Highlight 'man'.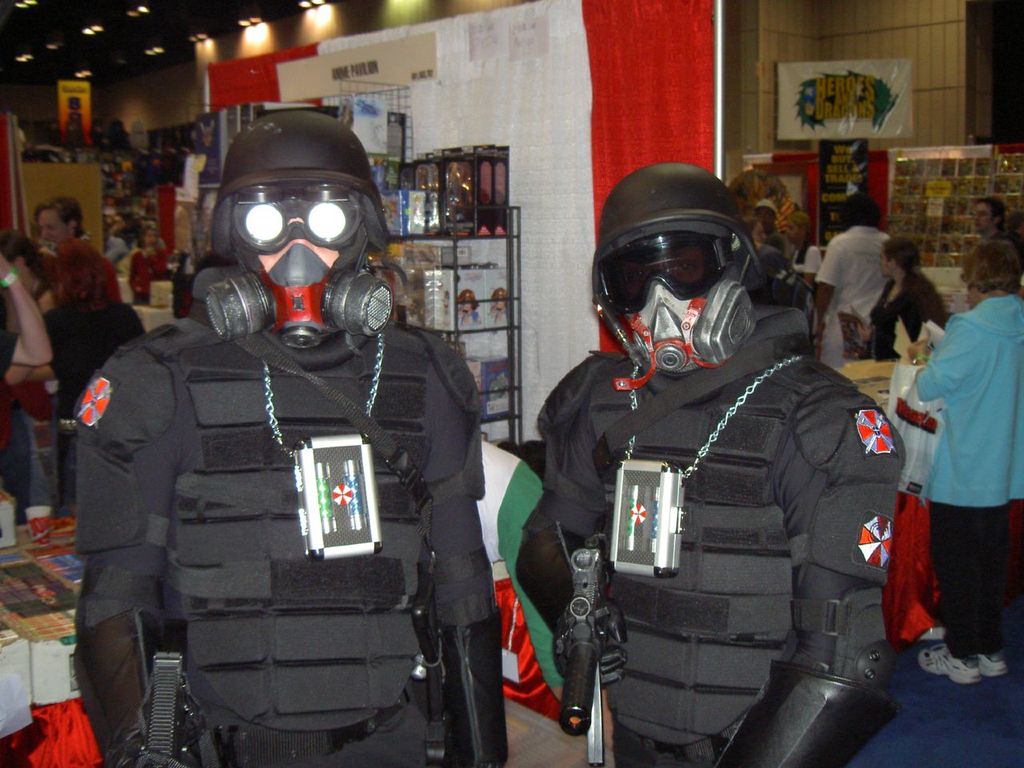
Highlighted region: 813 190 899 365.
